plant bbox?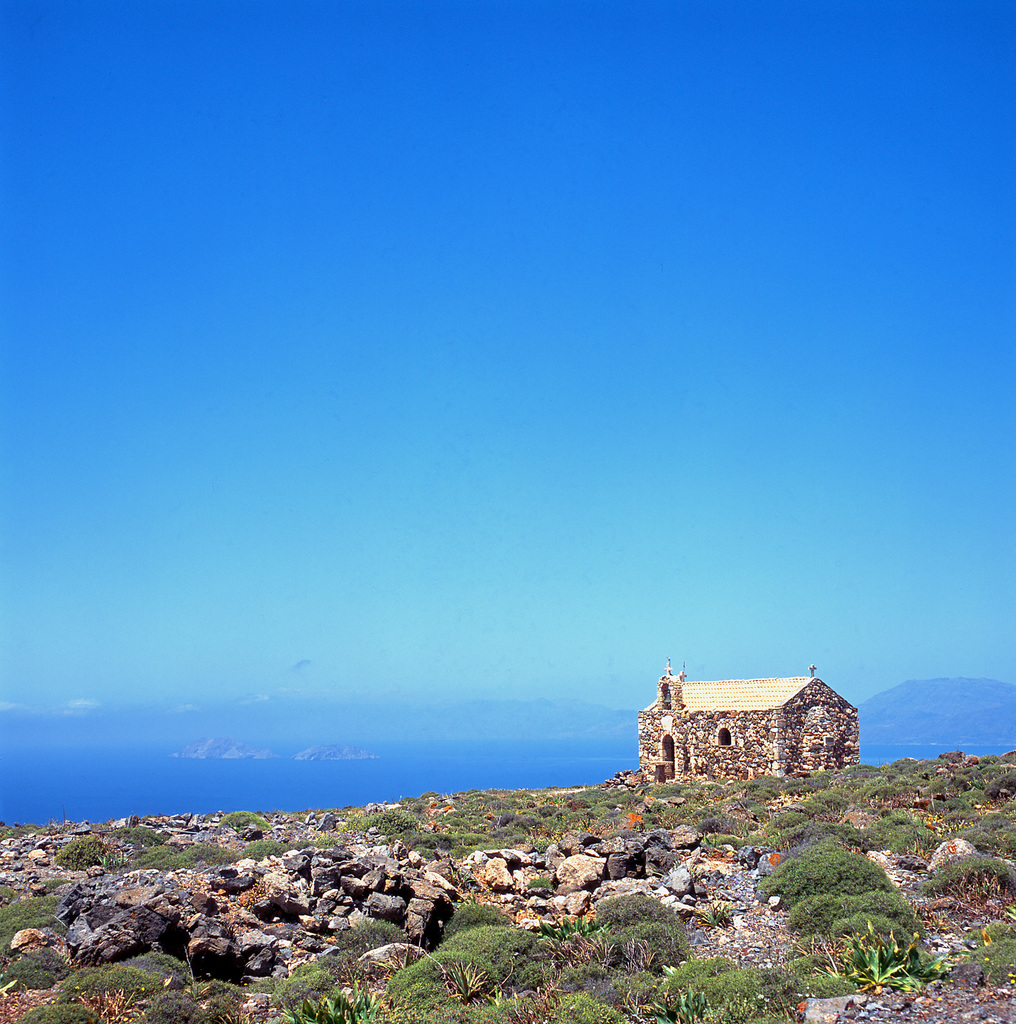
rect(388, 946, 510, 1023)
